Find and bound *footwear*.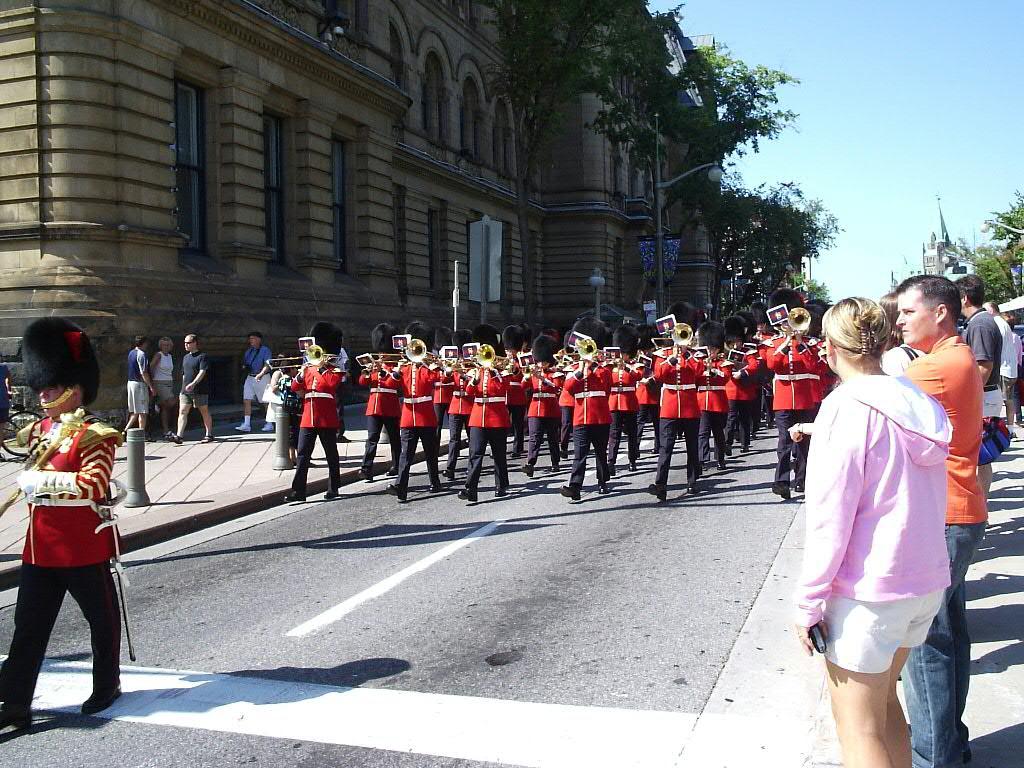
Bound: {"x1": 202, "y1": 436, "x2": 214, "y2": 440}.
